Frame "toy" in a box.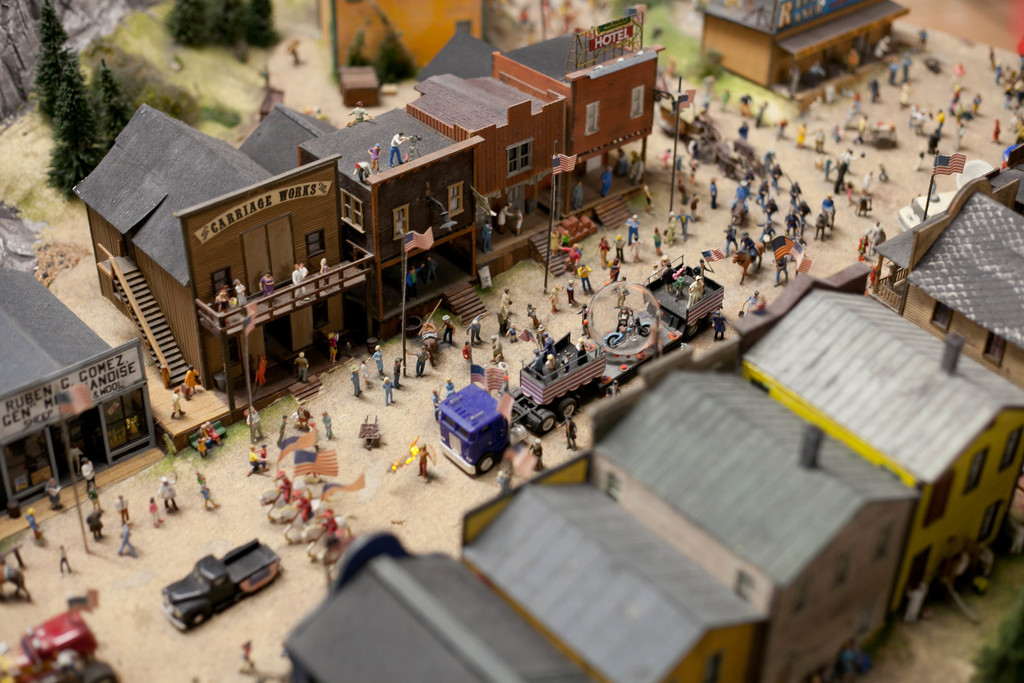
bbox=[578, 344, 589, 365].
